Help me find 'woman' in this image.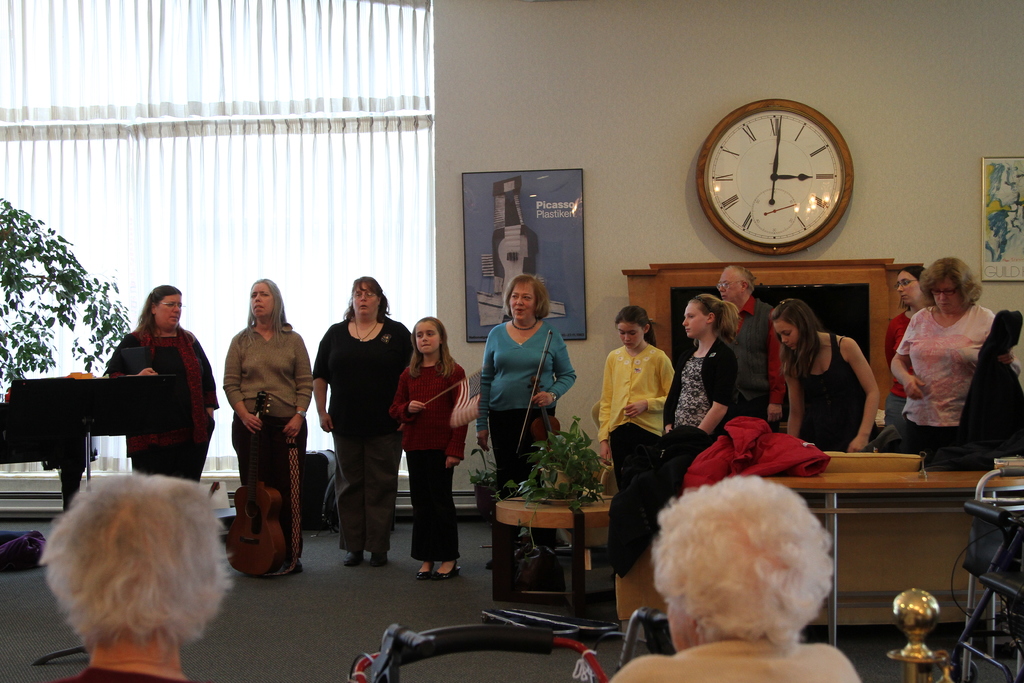
Found it: rect(609, 478, 861, 682).
